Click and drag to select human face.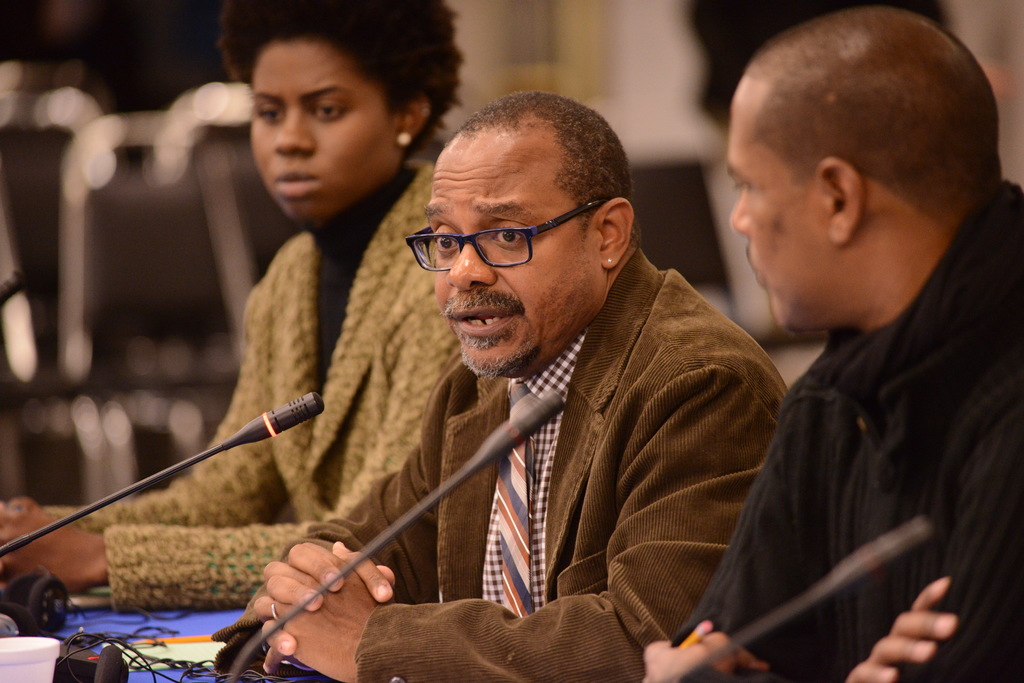
Selection: l=426, t=136, r=591, b=382.
